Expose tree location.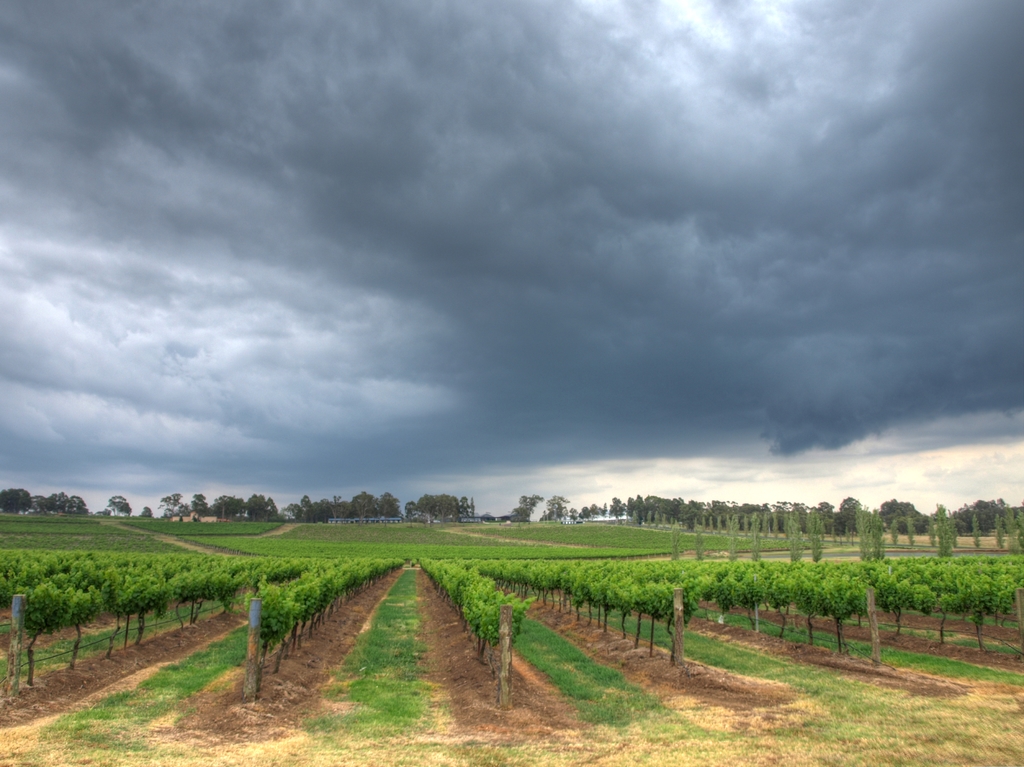
Exposed at x1=185 y1=488 x2=210 y2=521.
